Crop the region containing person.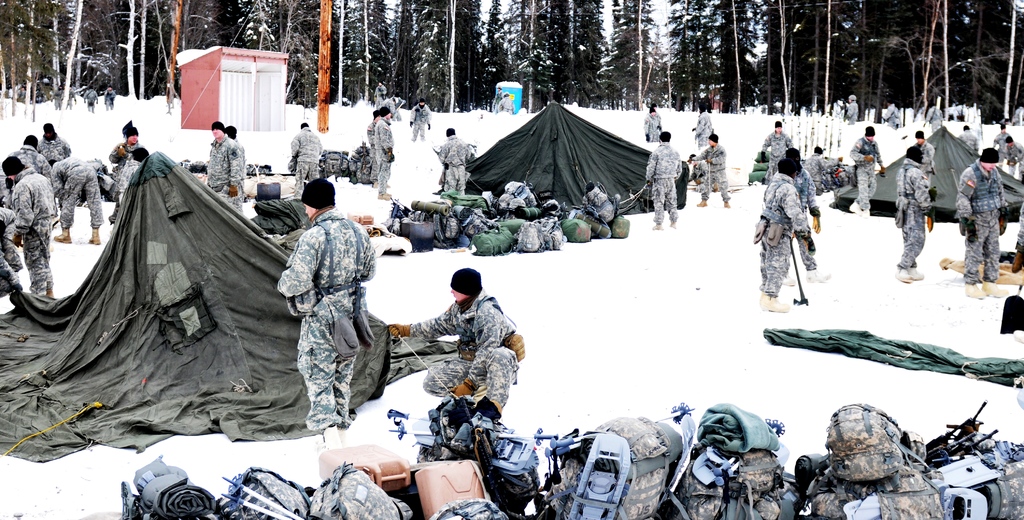
Crop region: [left=120, top=145, right=151, bottom=204].
